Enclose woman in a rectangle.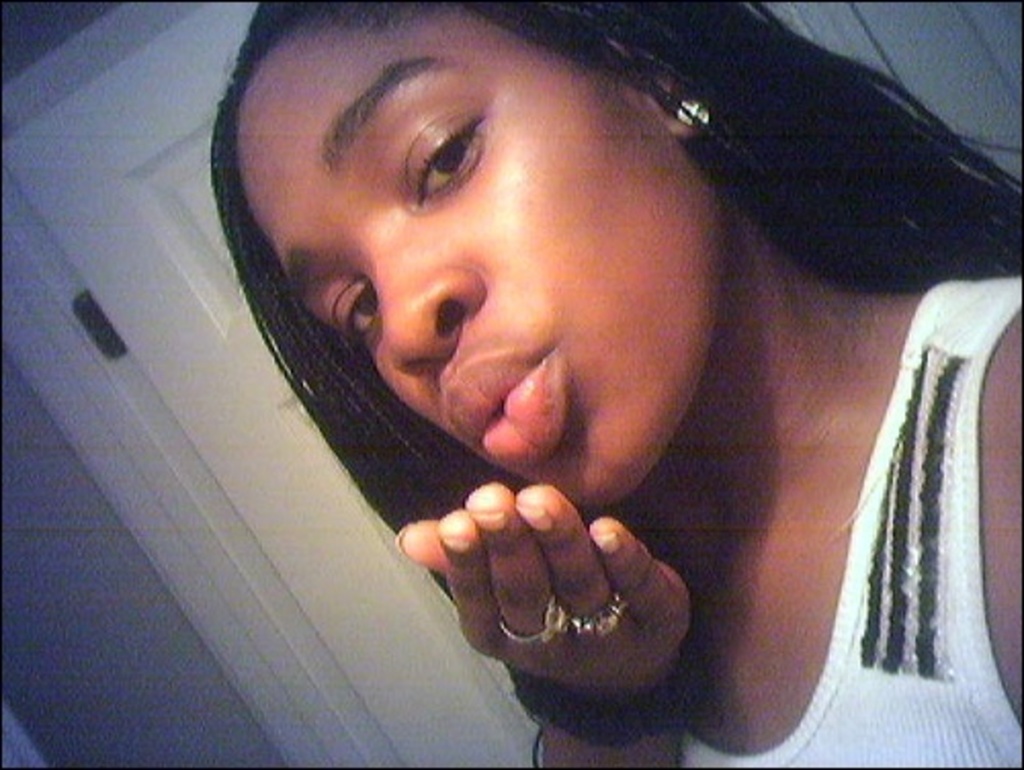
[left=92, top=0, right=993, bottom=768].
